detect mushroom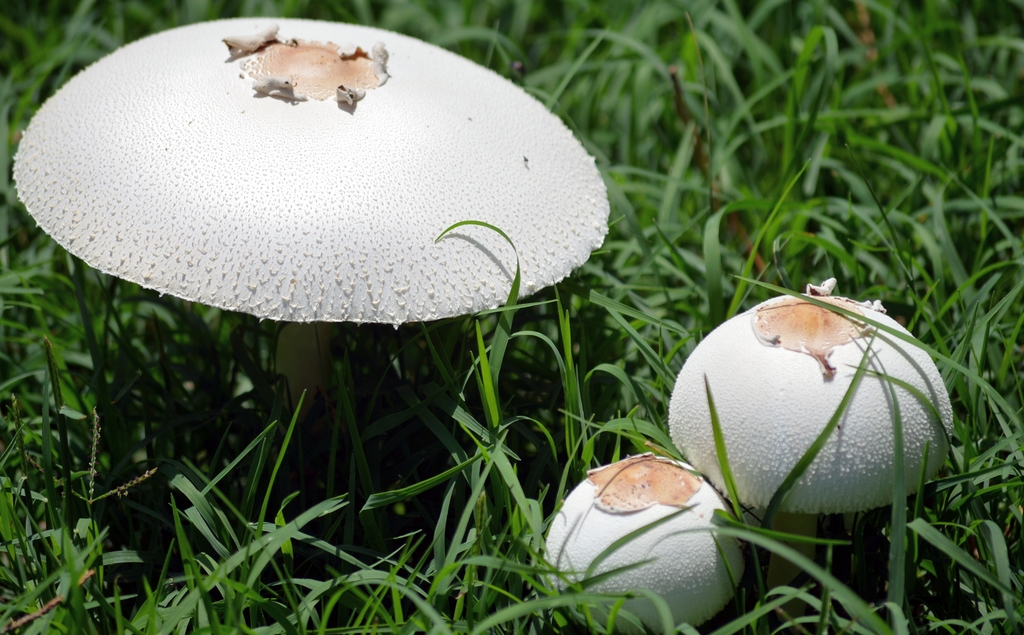
left=540, top=453, right=744, bottom=634
